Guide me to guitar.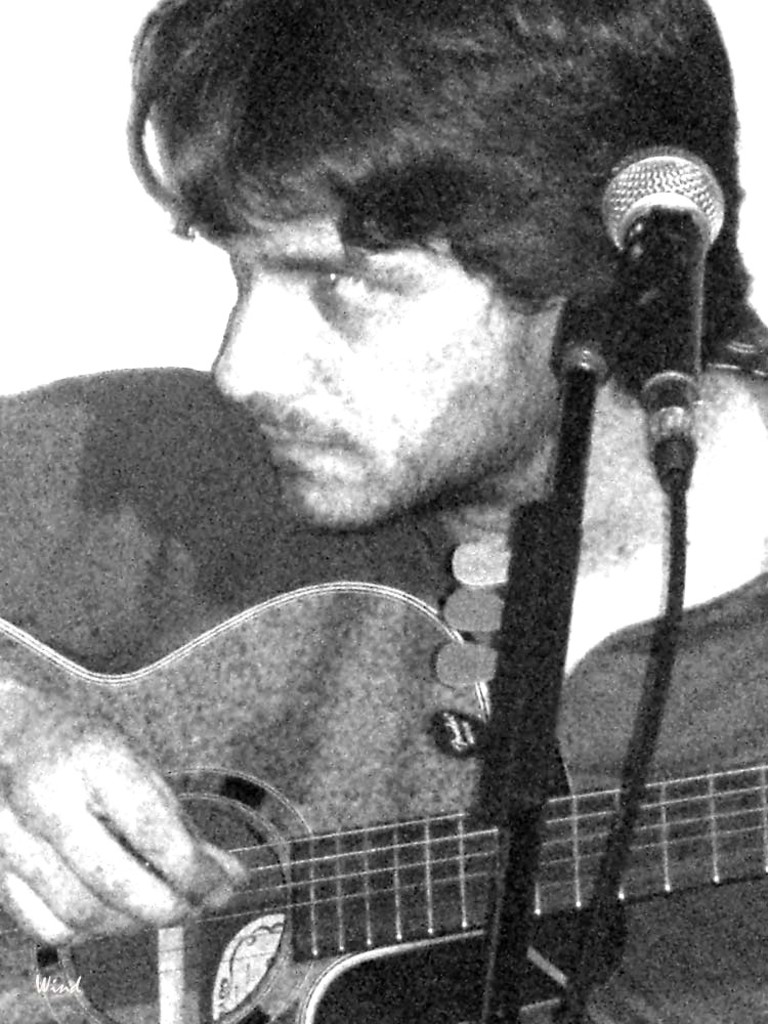
Guidance: bbox=[0, 581, 767, 1021].
